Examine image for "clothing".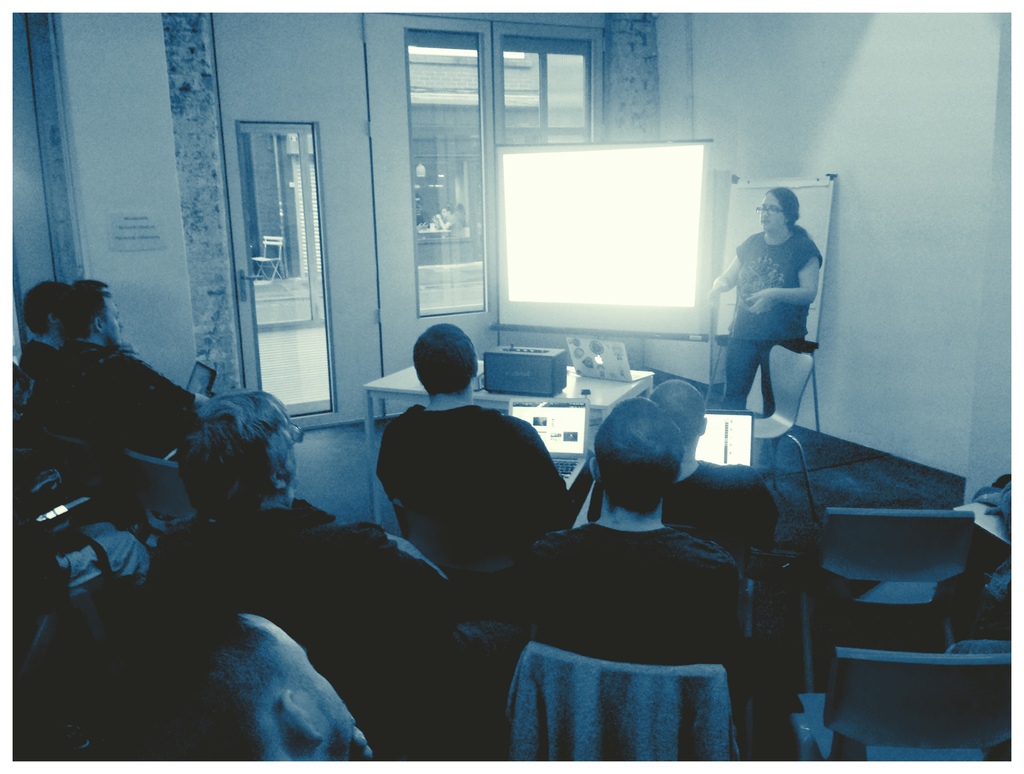
Examination result: pyautogui.locateOnScreen(439, 512, 740, 734).
